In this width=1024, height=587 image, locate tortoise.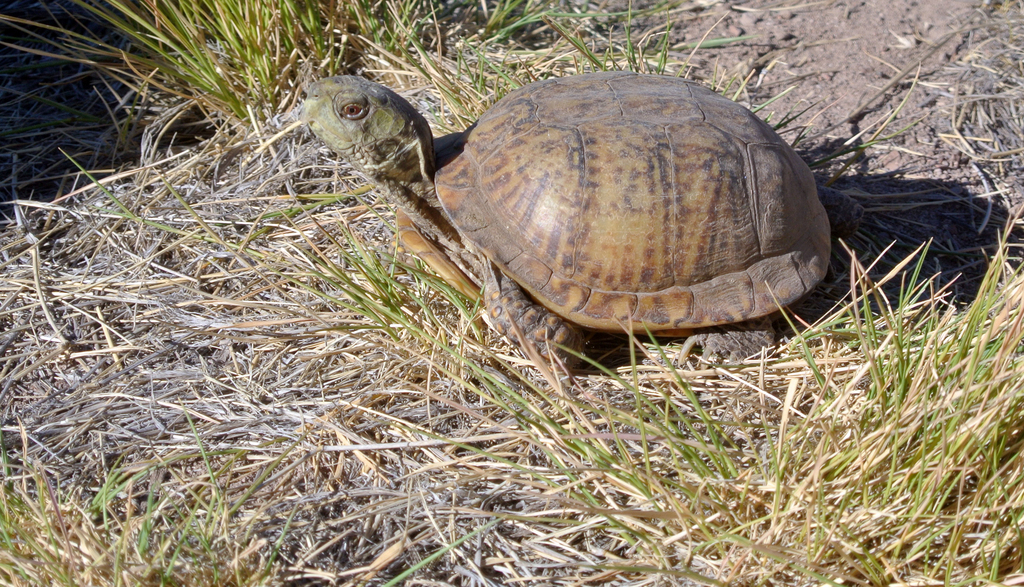
Bounding box: bbox=[303, 72, 835, 366].
